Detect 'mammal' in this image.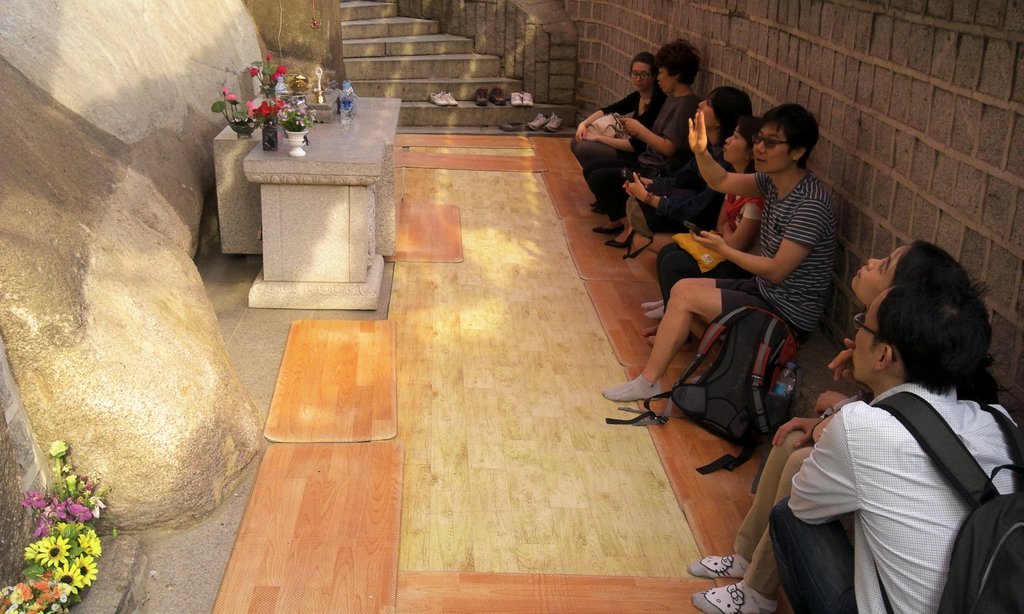
Detection: (x1=762, y1=286, x2=1023, y2=613).
